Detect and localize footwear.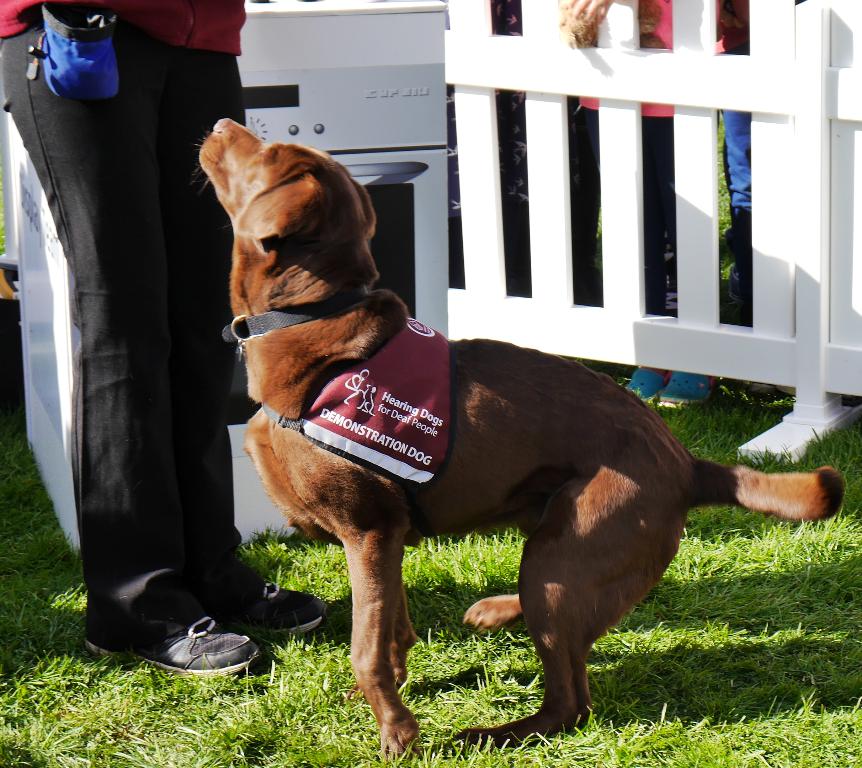
Localized at (85, 615, 261, 674).
